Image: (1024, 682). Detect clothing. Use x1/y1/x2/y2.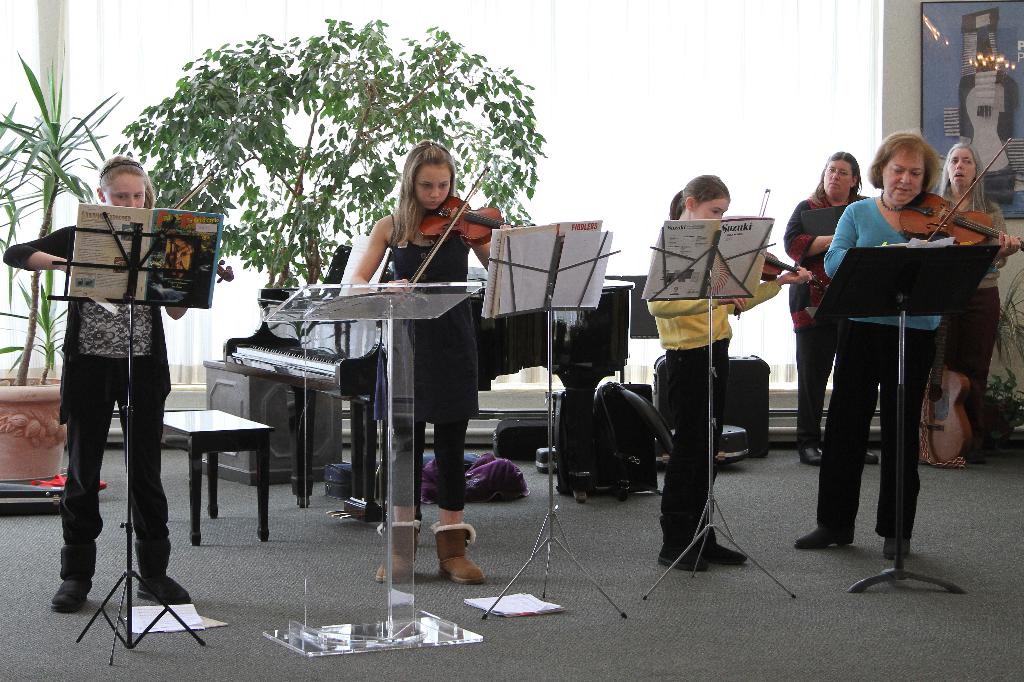
955/169/994/421.
